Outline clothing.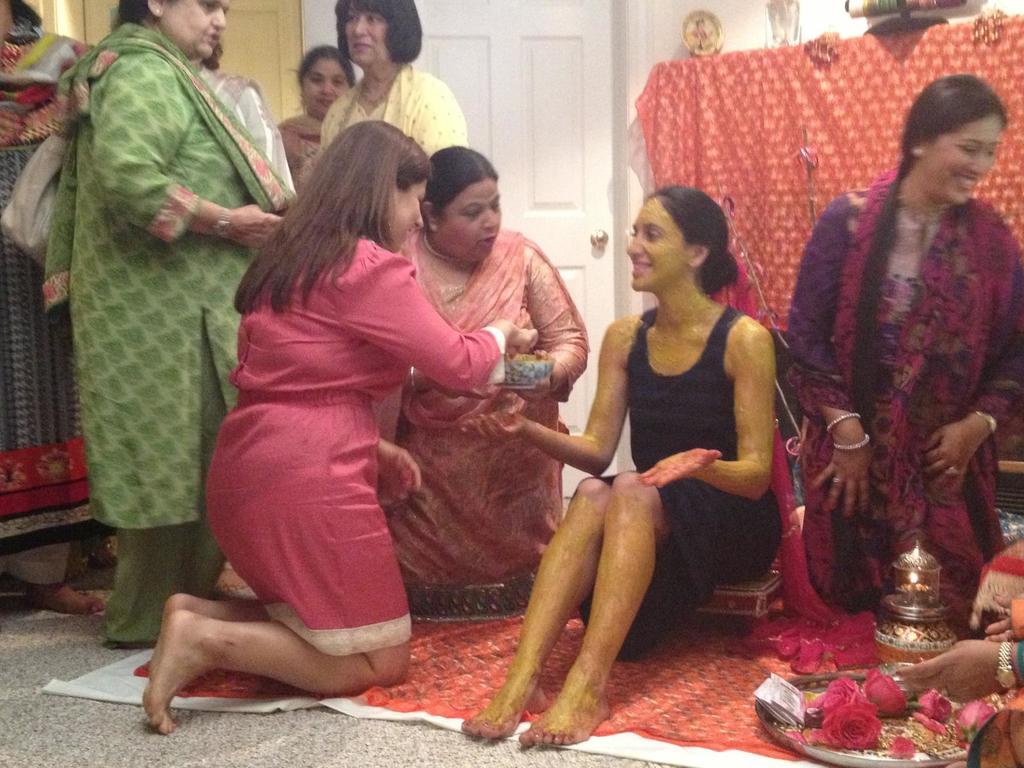
Outline: x1=276, y1=113, x2=319, y2=195.
